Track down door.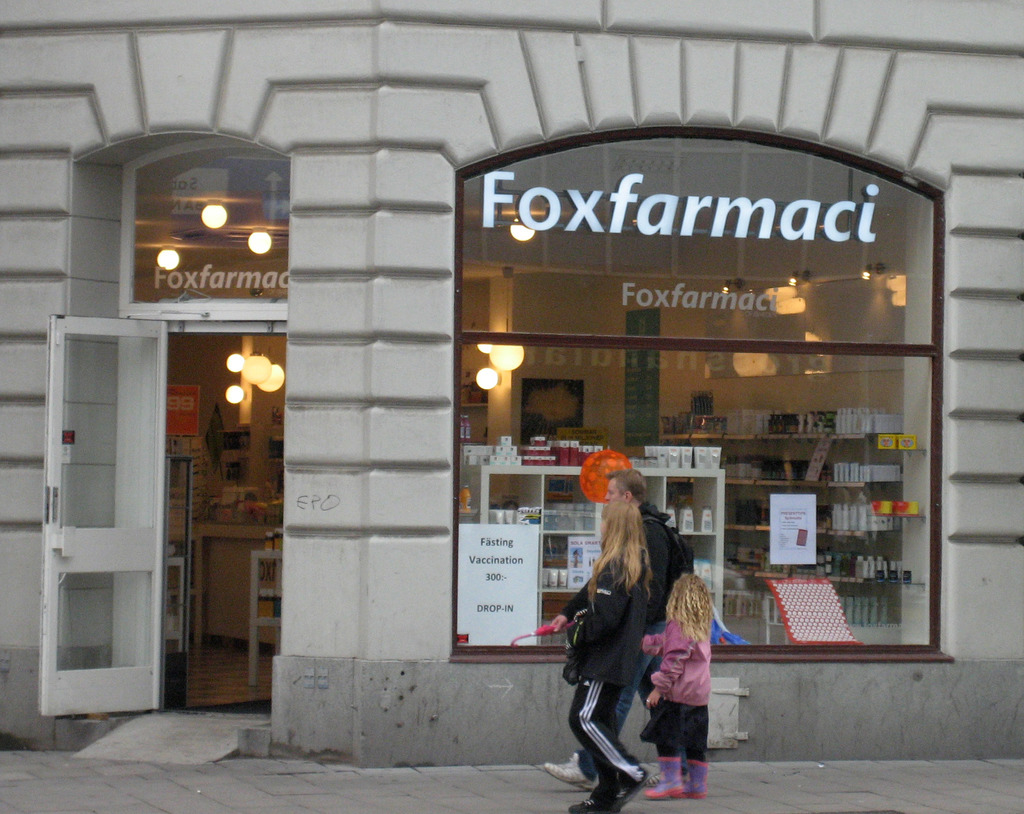
Tracked to x1=33, y1=274, x2=165, y2=736.
